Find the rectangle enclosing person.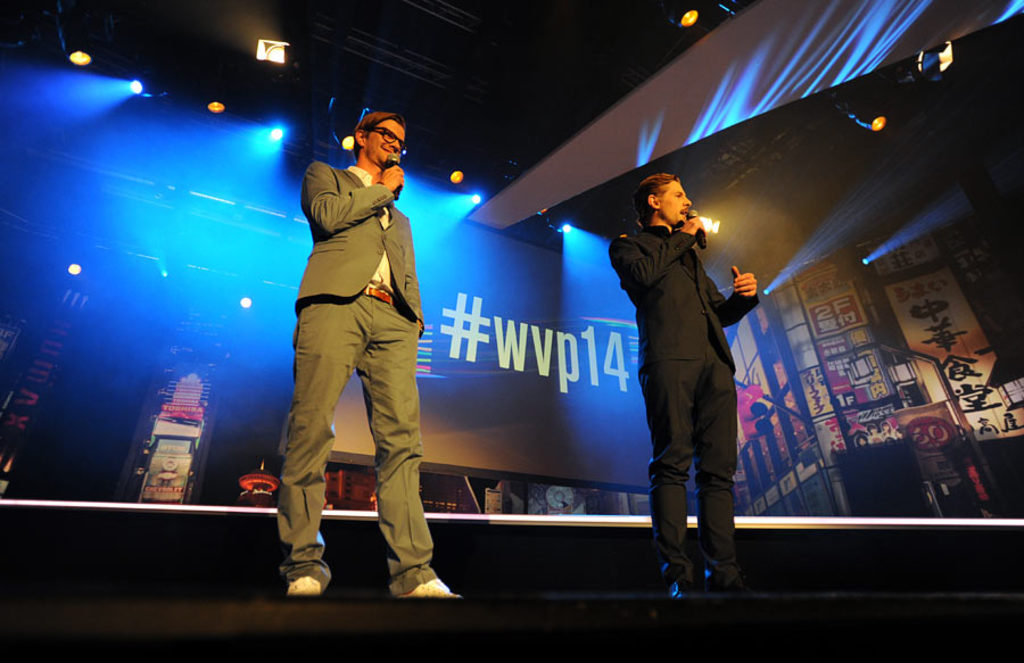
[272,110,460,595].
